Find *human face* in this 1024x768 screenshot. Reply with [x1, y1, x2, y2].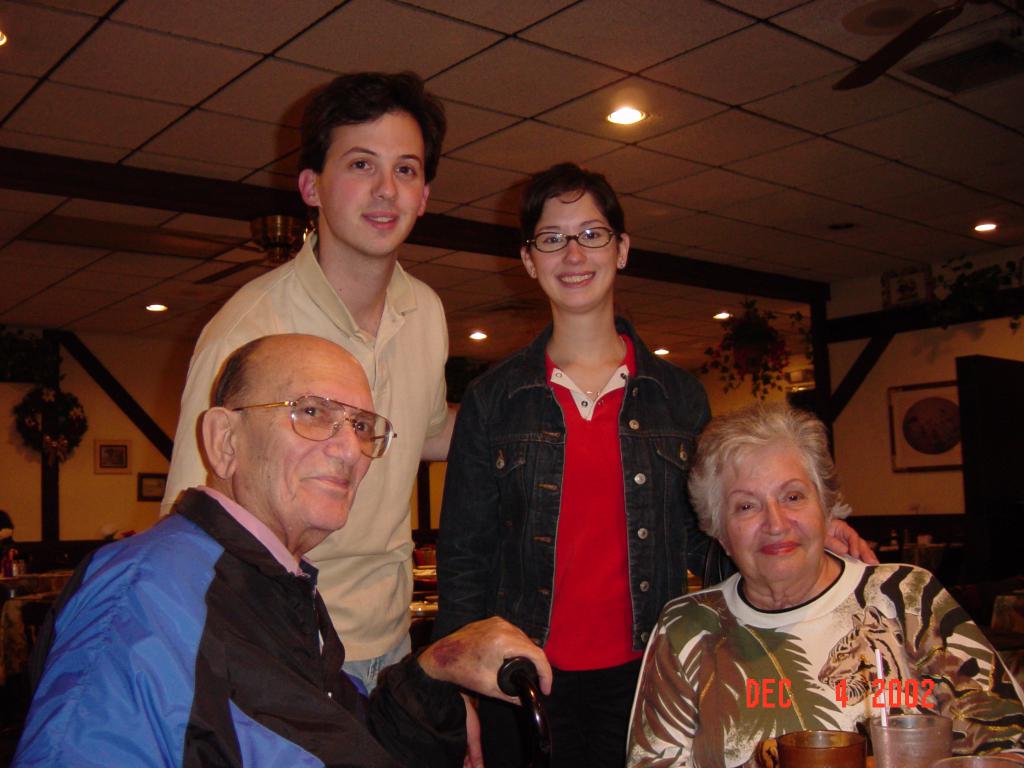
[243, 338, 377, 528].
